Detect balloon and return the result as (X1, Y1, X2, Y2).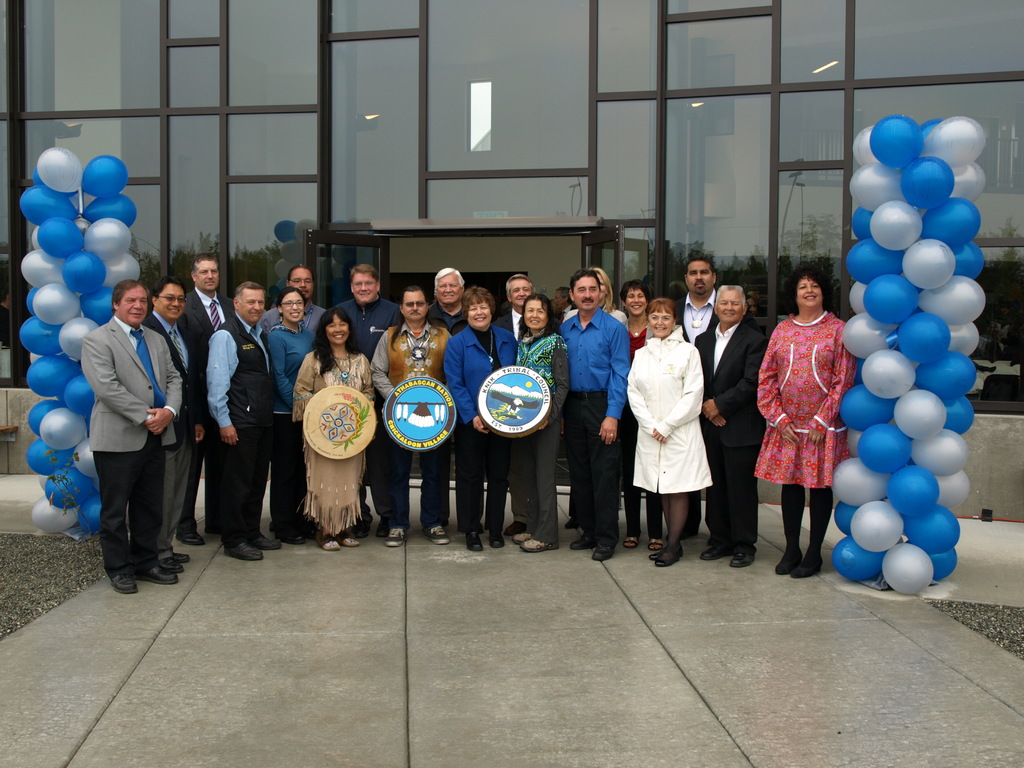
(28, 438, 65, 477).
